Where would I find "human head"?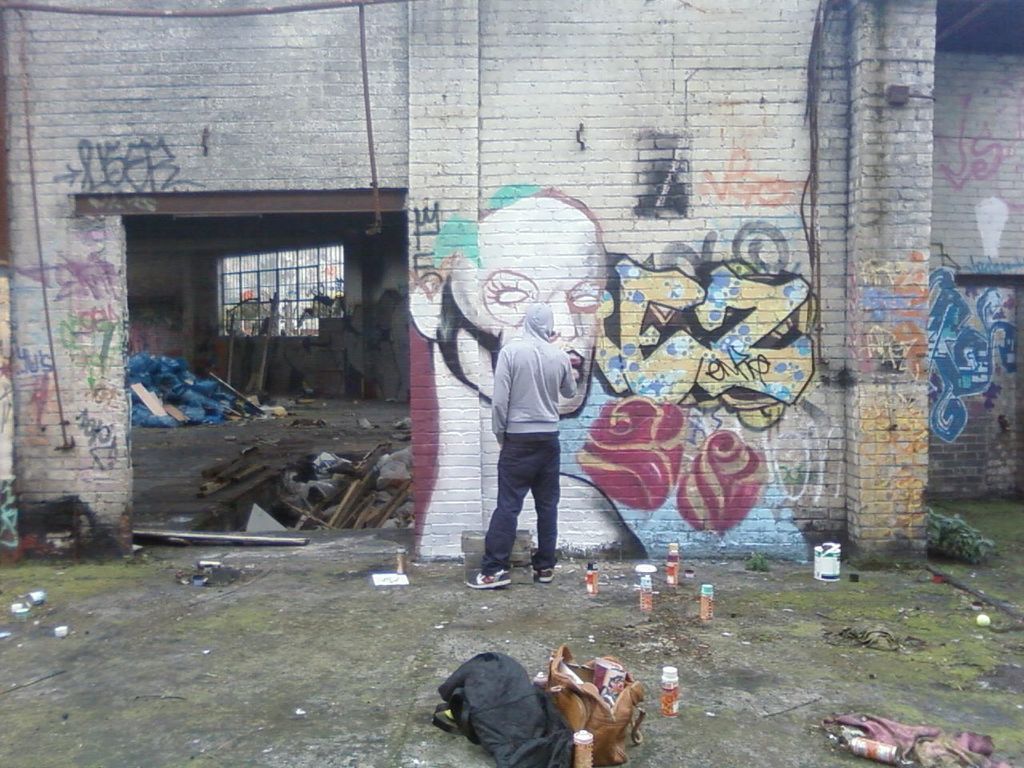
At rect(470, 187, 606, 375).
